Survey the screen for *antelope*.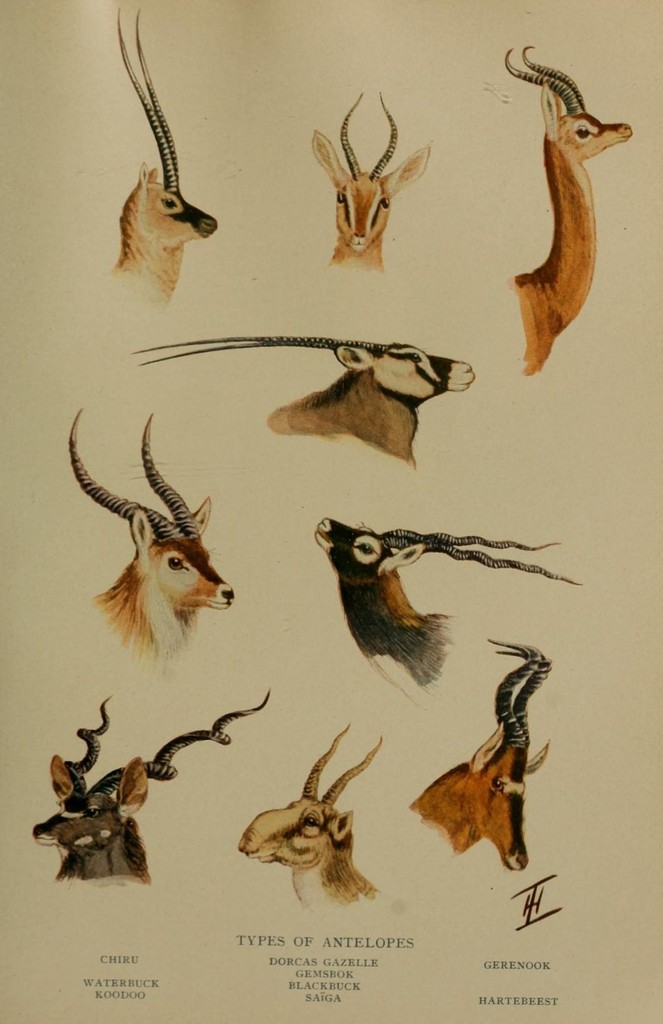
Survey found: (x1=67, y1=409, x2=236, y2=659).
